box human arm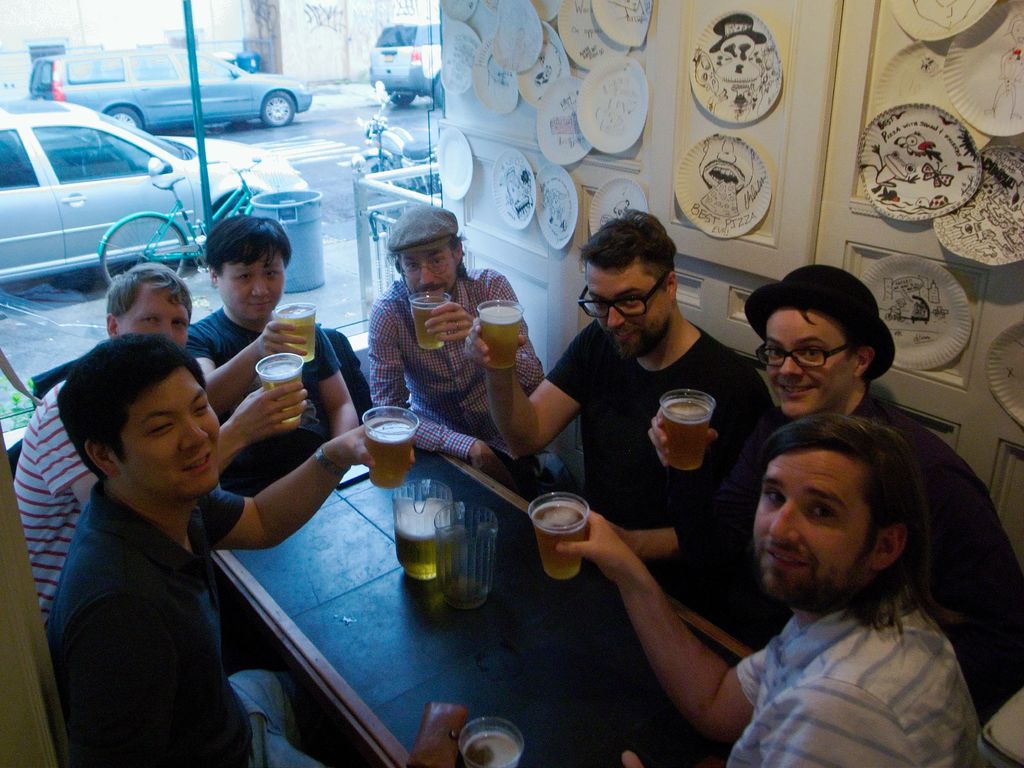
x1=641 y1=391 x2=756 y2=516
